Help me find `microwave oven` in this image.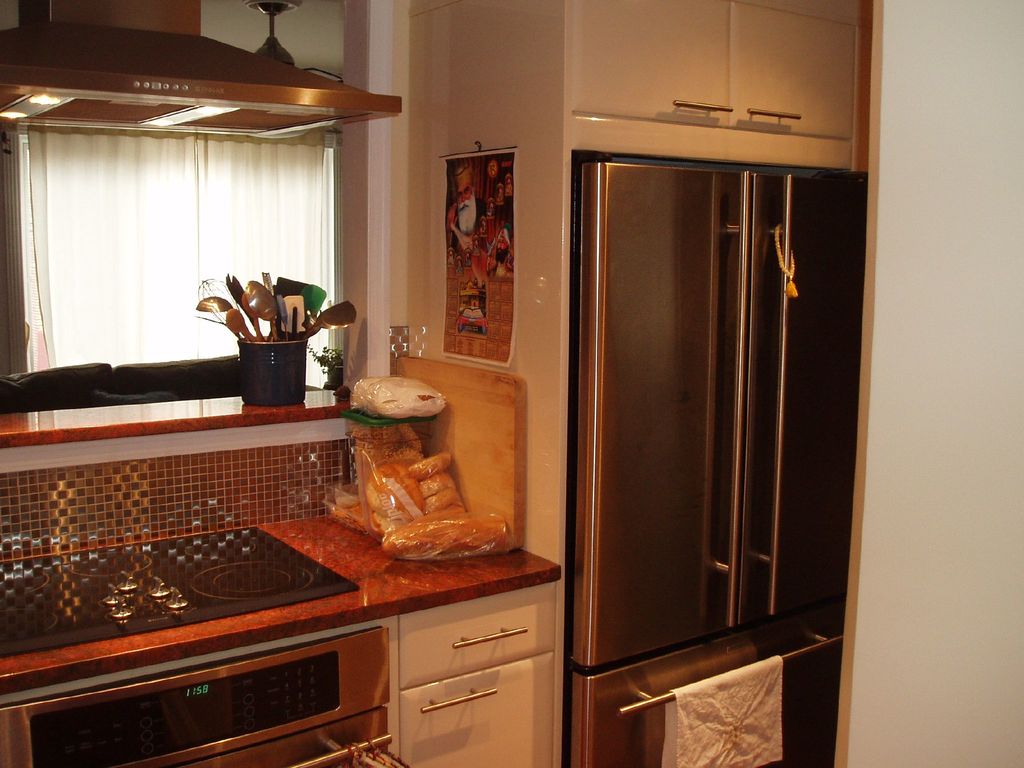
Found it: rect(0, 623, 391, 767).
